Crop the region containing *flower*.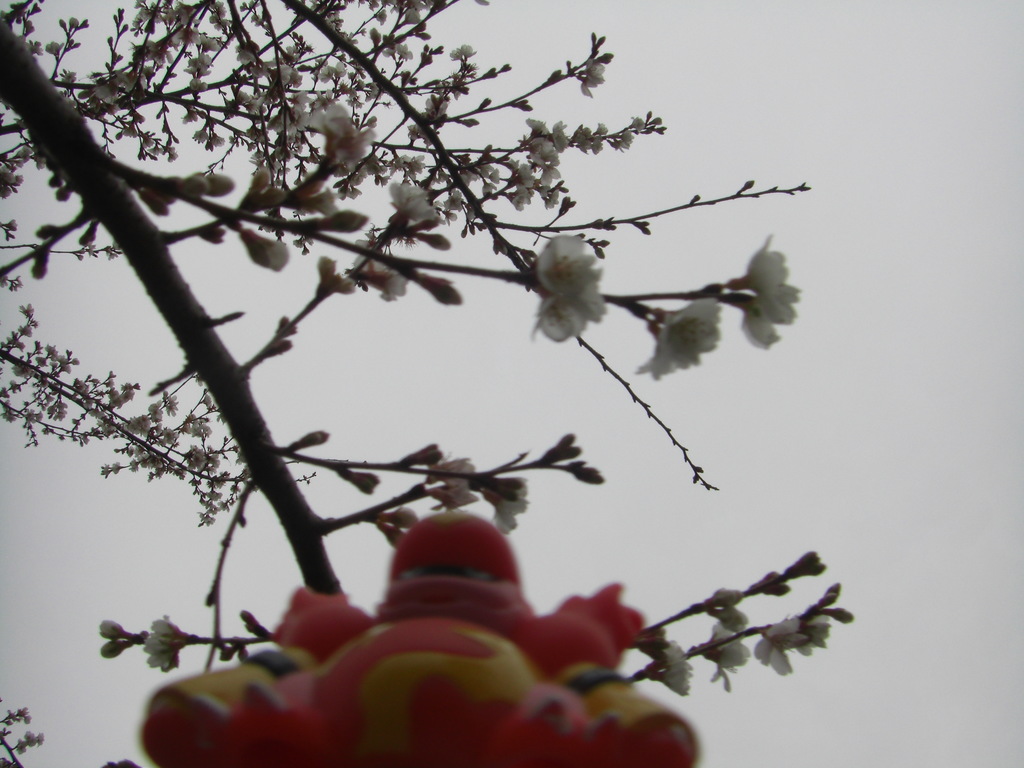
Crop region: 148:606:189:671.
